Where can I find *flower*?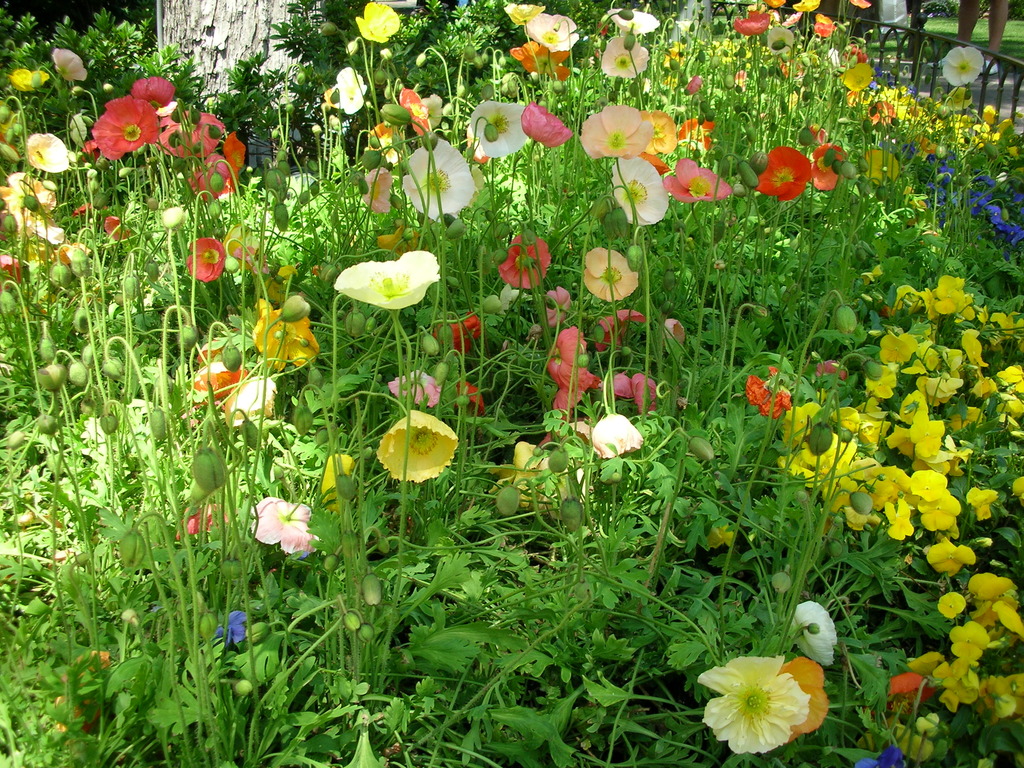
You can find it at l=53, t=701, r=86, b=732.
